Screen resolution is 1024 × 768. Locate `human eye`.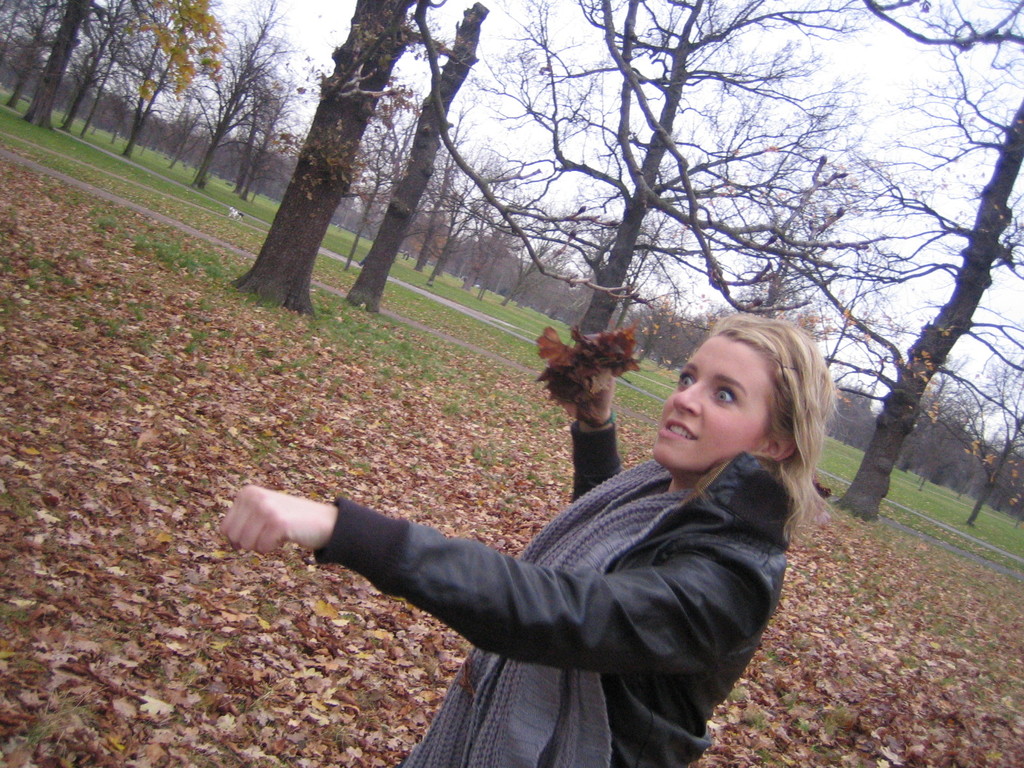
<bbox>674, 371, 700, 390</bbox>.
